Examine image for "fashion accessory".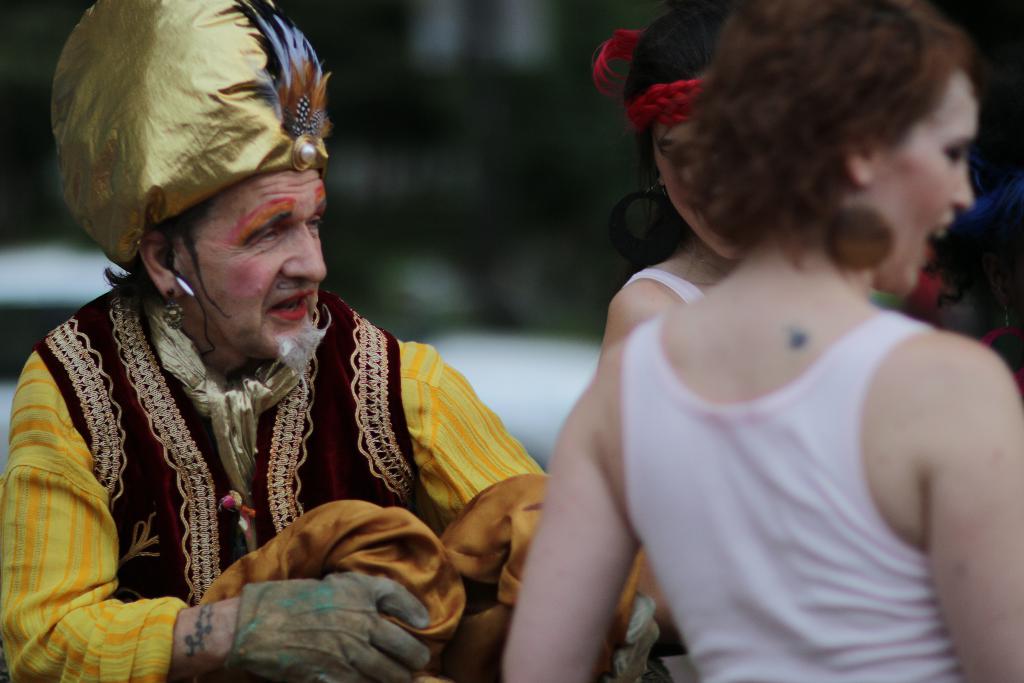
Examination result: <box>161,288,180,329</box>.
